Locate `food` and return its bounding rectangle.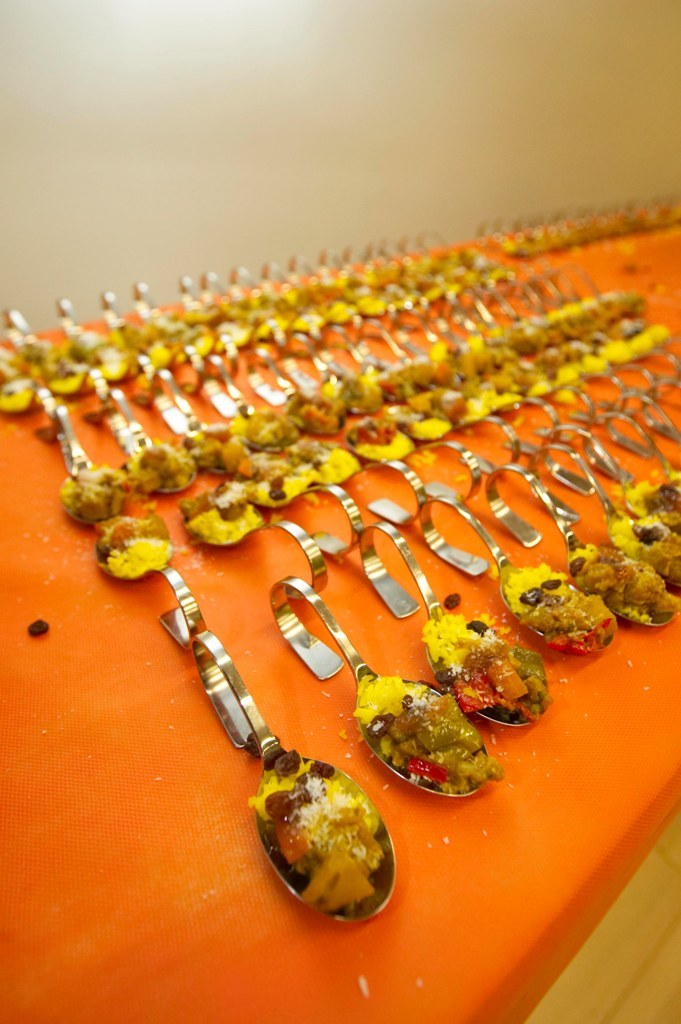
51,461,134,523.
